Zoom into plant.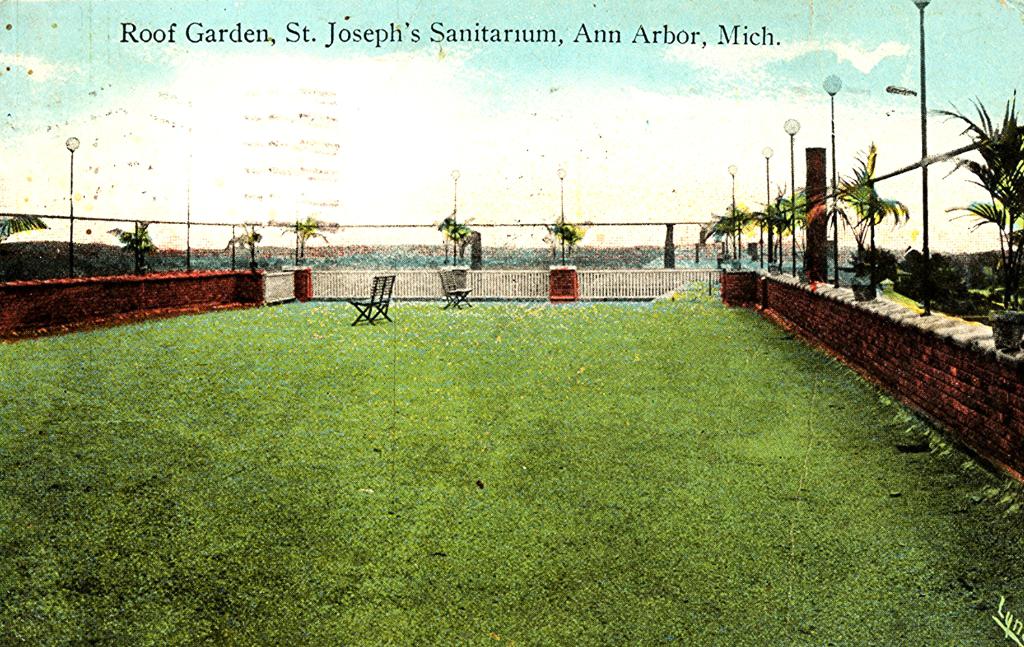
Zoom target: <bbox>435, 219, 465, 258</bbox>.
